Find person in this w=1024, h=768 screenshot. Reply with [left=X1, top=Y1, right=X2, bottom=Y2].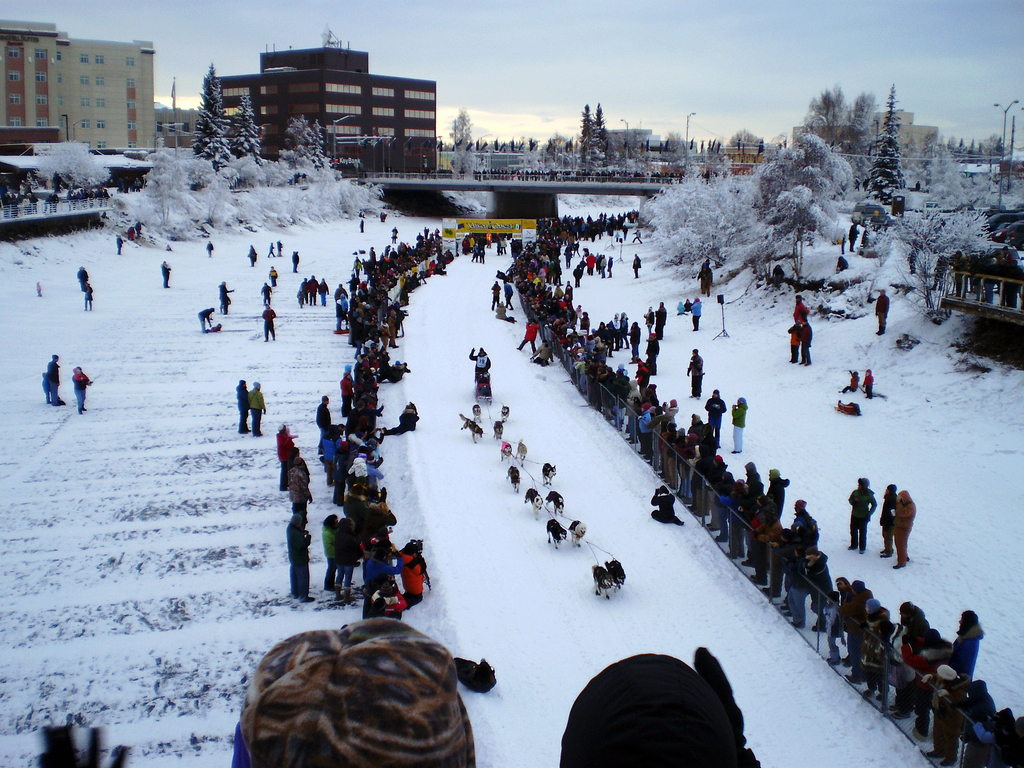
[left=557, top=644, right=757, bottom=767].
